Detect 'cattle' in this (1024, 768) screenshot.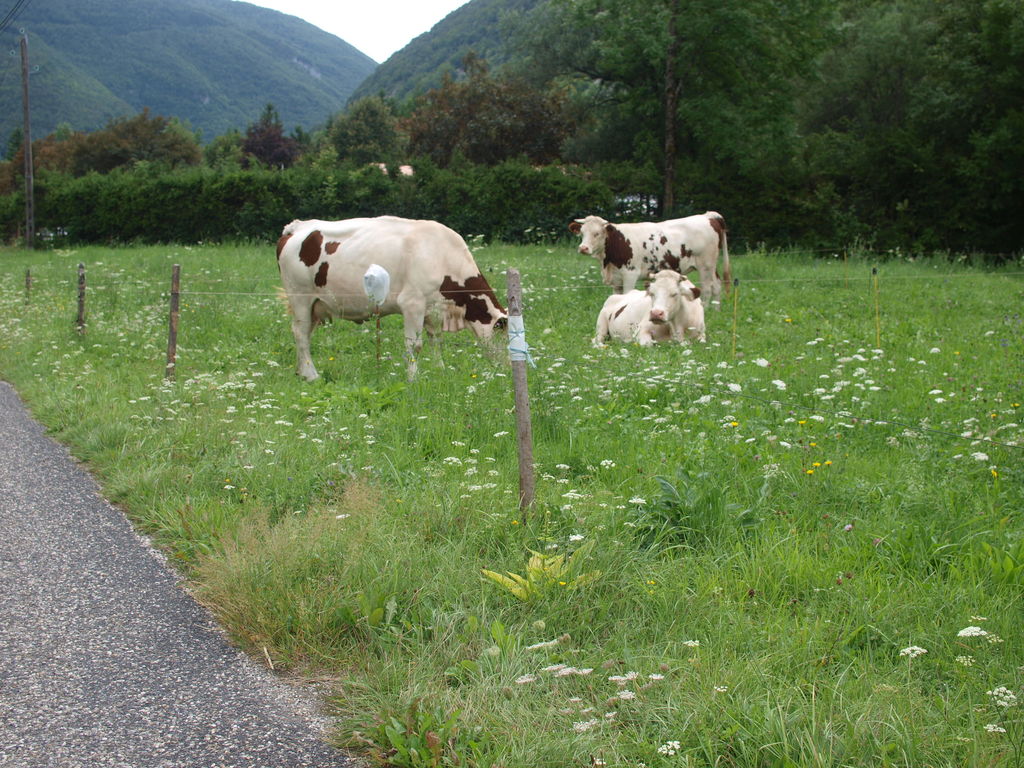
Detection: l=589, t=271, r=705, b=349.
